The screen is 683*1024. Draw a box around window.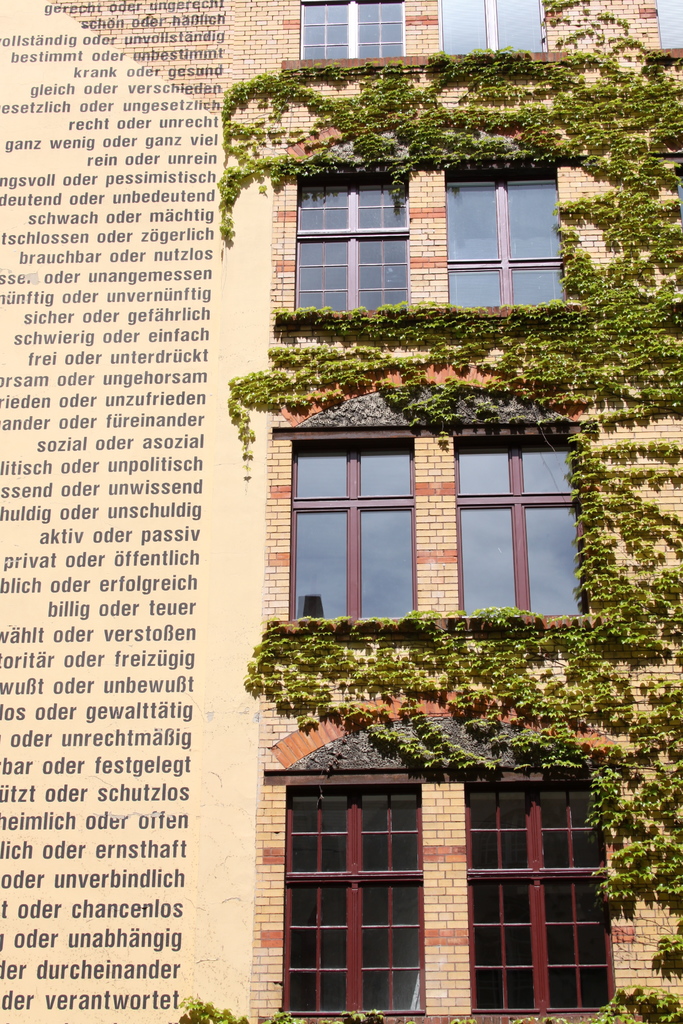
<region>452, 159, 562, 300</region>.
